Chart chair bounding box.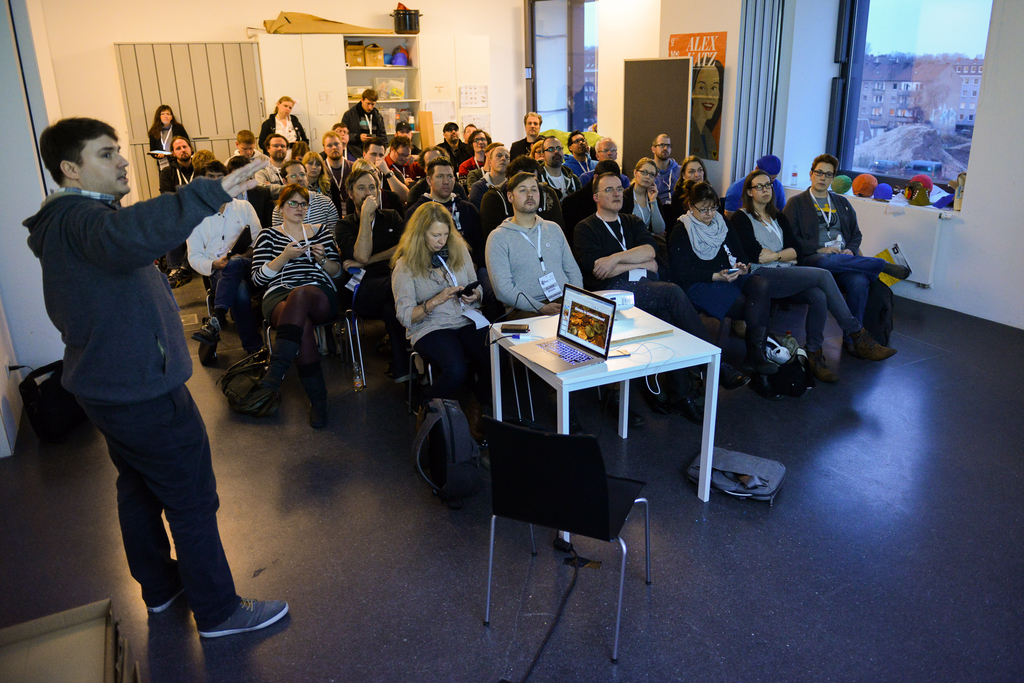
Charted: left=341, top=257, right=419, bottom=391.
